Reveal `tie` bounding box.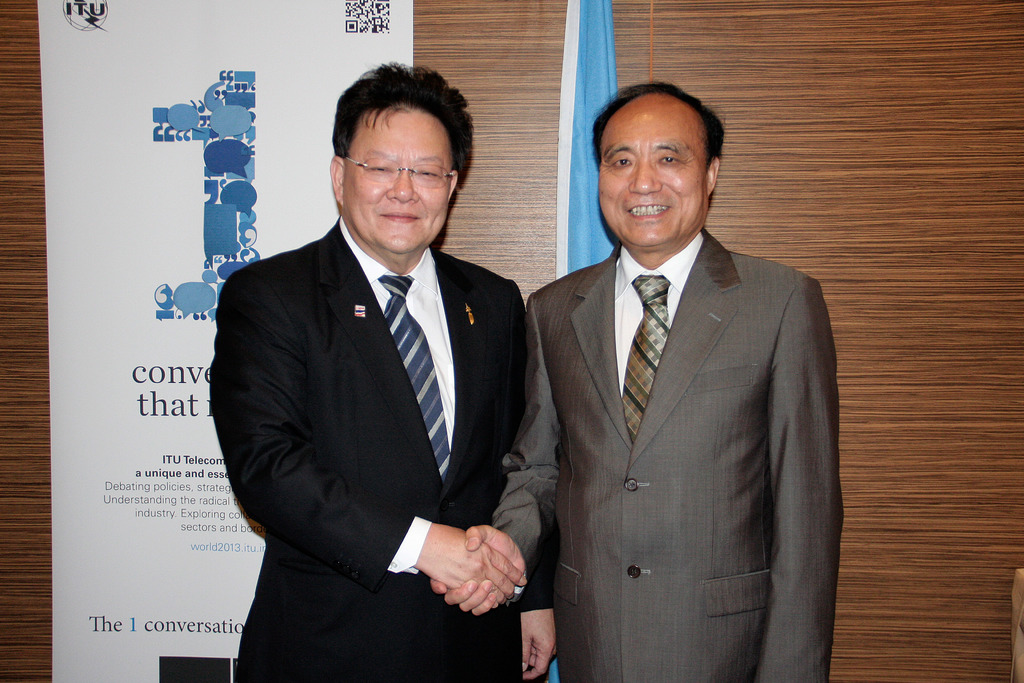
Revealed: crop(380, 276, 458, 488).
